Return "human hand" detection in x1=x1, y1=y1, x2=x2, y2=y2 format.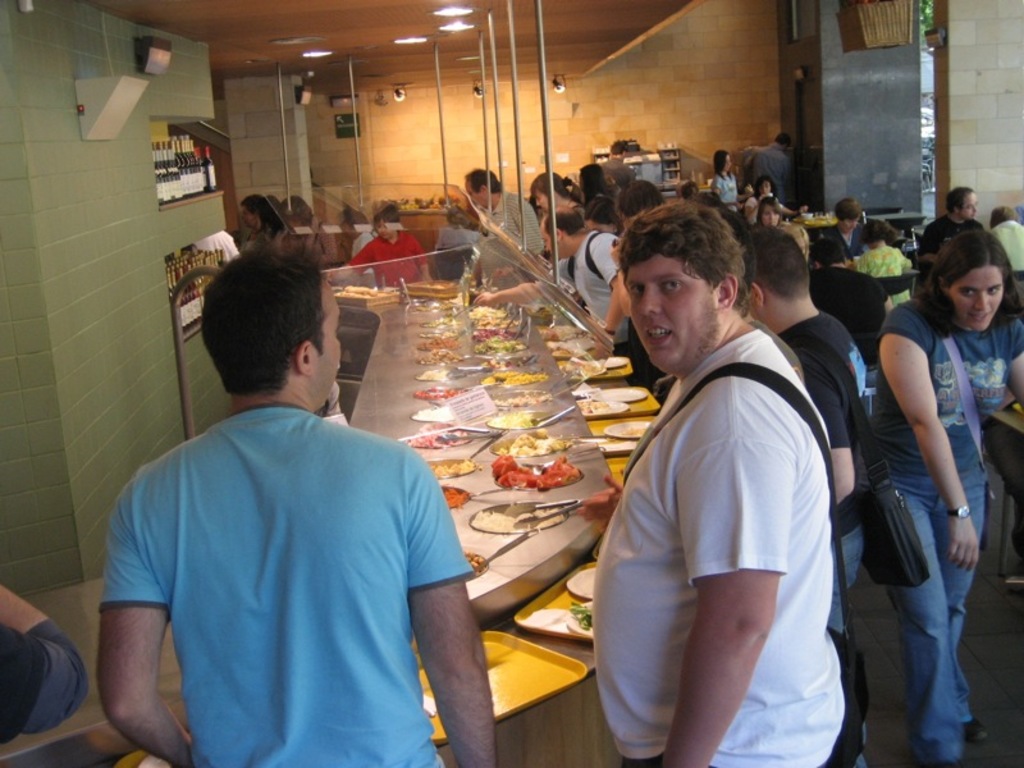
x1=470, y1=289, x2=498, y2=307.
